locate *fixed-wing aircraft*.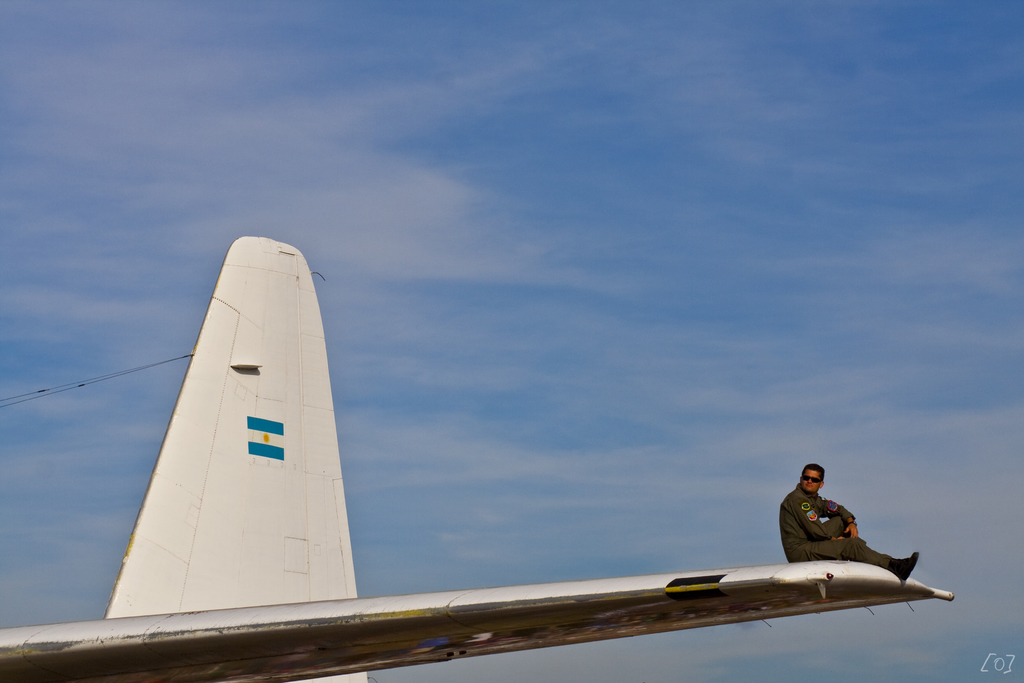
Bounding box: rect(0, 232, 959, 682).
